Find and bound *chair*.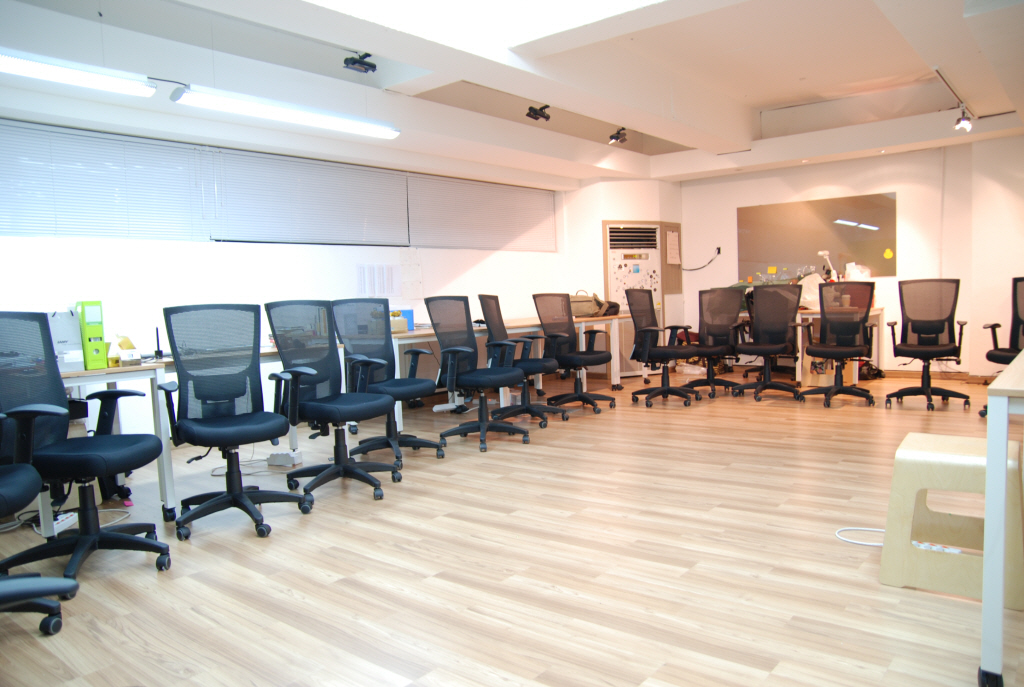
Bound: pyautogui.locateOnScreen(623, 285, 699, 406).
